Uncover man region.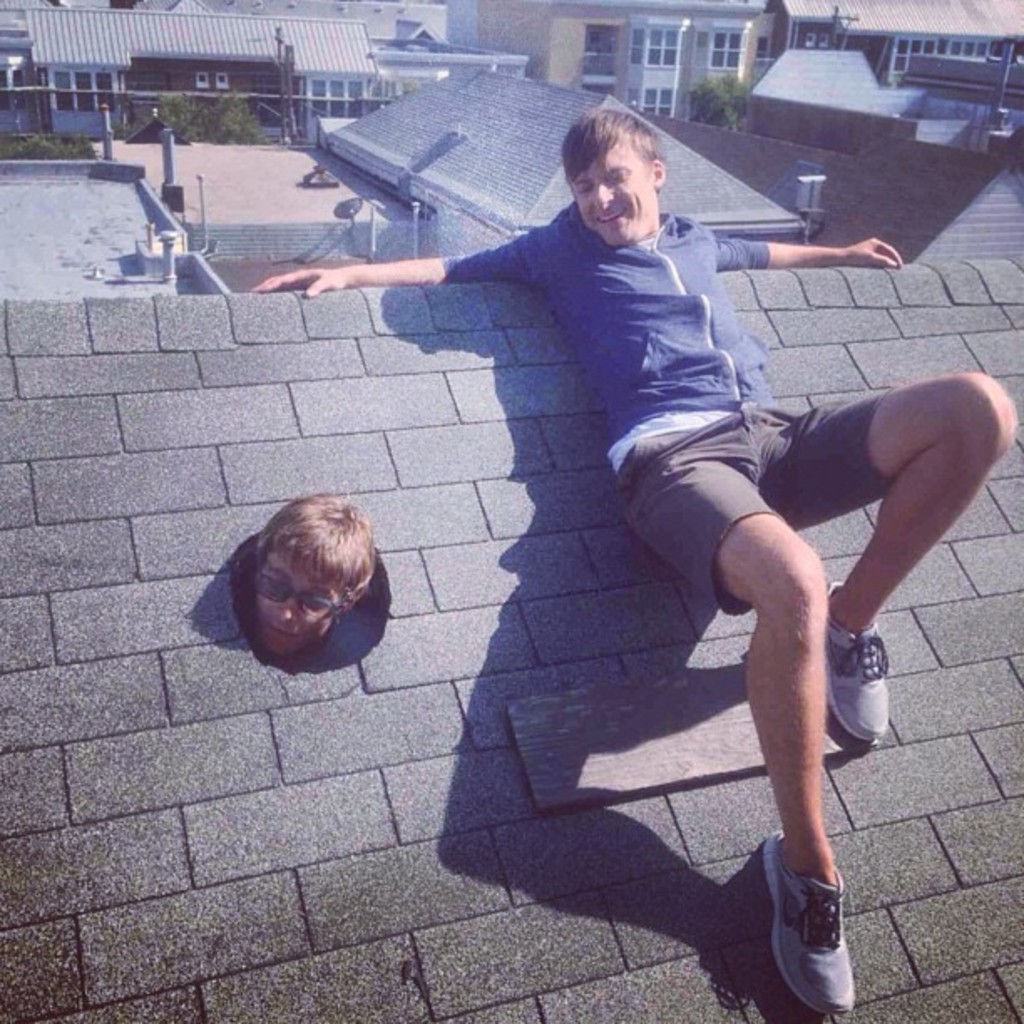
Uncovered: detection(308, 134, 959, 888).
